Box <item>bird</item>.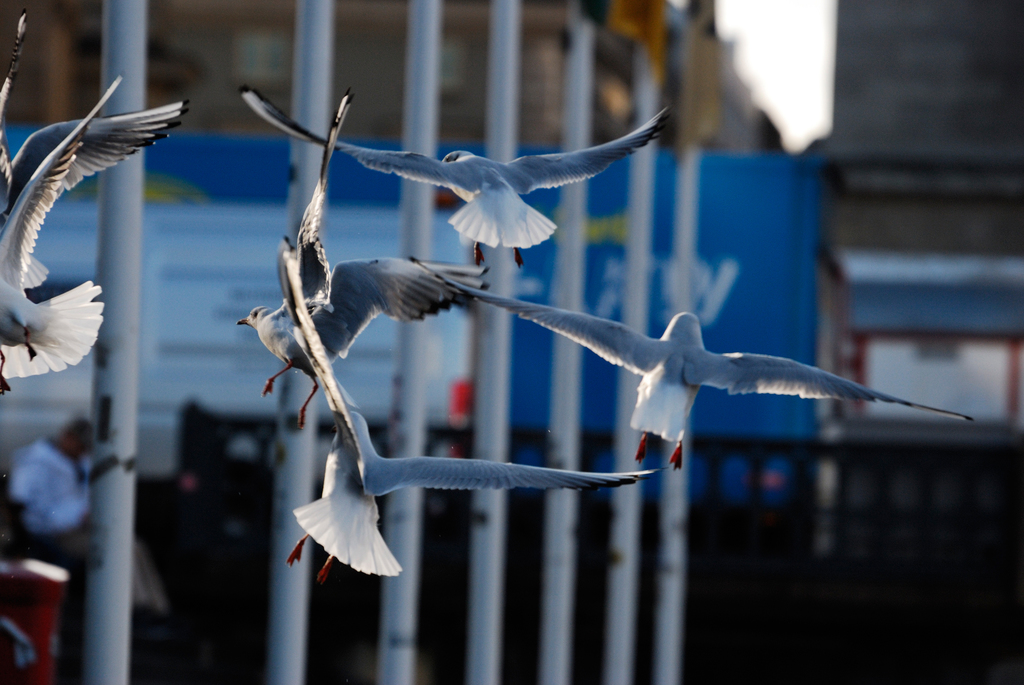
0,10,204,255.
